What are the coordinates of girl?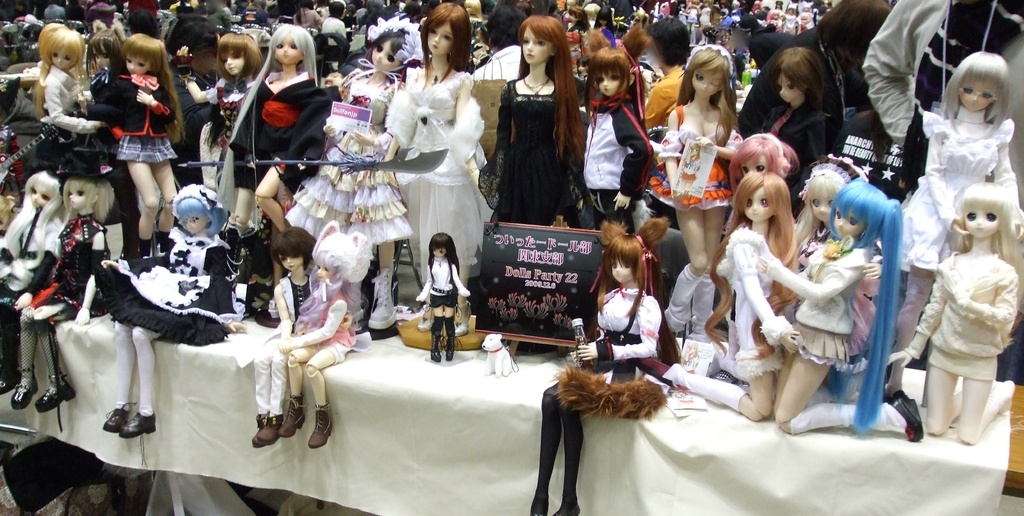
(104,31,175,263).
